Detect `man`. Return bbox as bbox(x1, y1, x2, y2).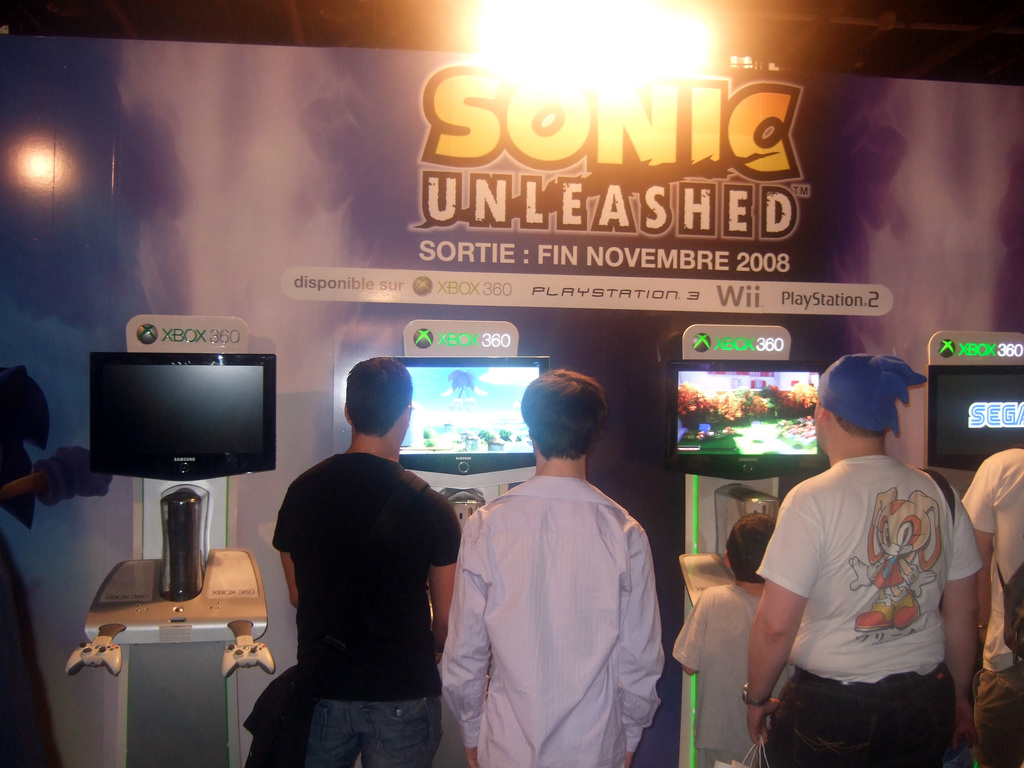
bbox(271, 357, 461, 767).
